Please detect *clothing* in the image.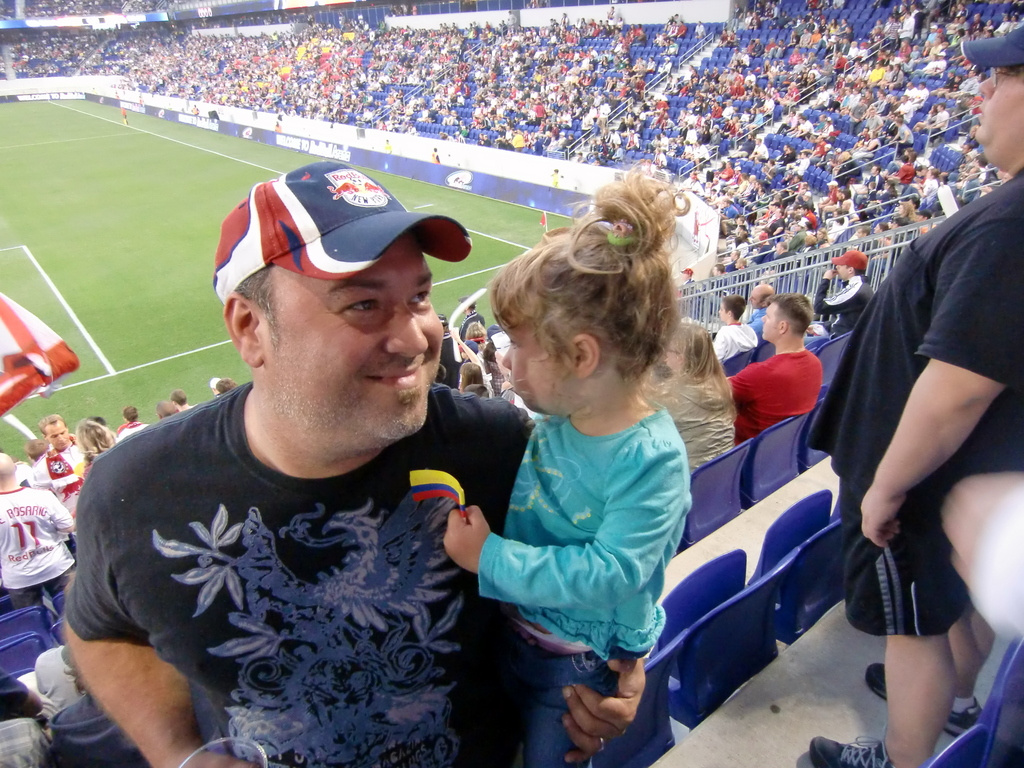
box(0, 669, 39, 721).
